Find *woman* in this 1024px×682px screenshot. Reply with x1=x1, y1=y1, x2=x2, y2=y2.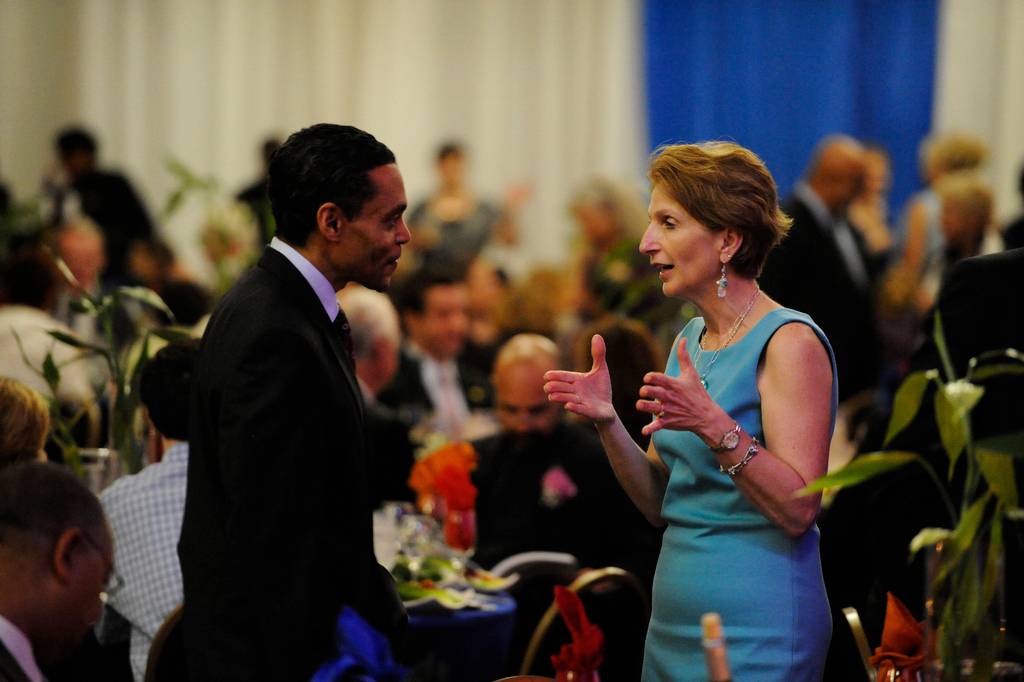
x1=416, y1=136, x2=500, y2=262.
